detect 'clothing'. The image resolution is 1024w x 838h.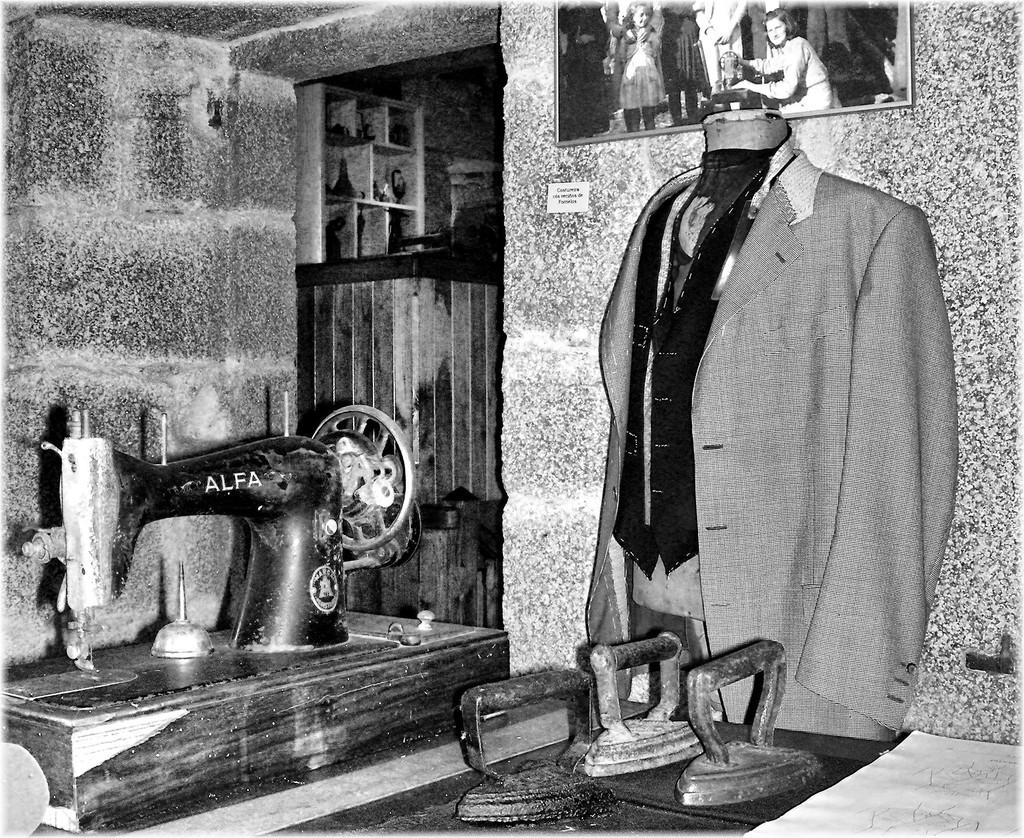
pyautogui.locateOnScreen(696, 0, 748, 89).
